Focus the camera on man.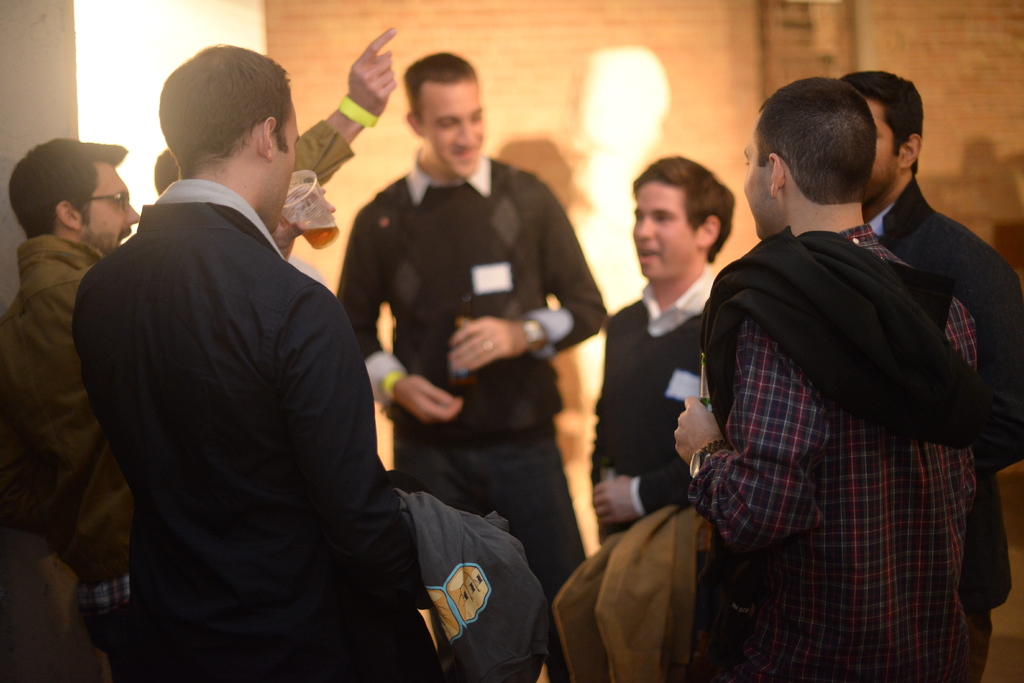
Focus region: [x1=319, y1=44, x2=613, y2=682].
